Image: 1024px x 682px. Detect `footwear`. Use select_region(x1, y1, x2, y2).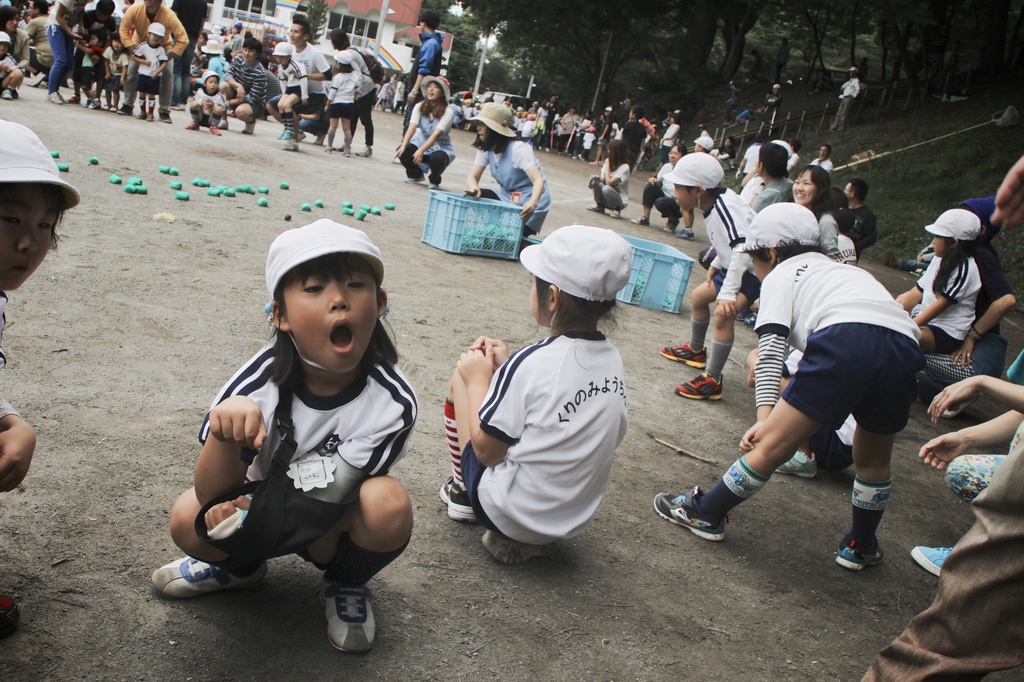
select_region(239, 120, 257, 136).
